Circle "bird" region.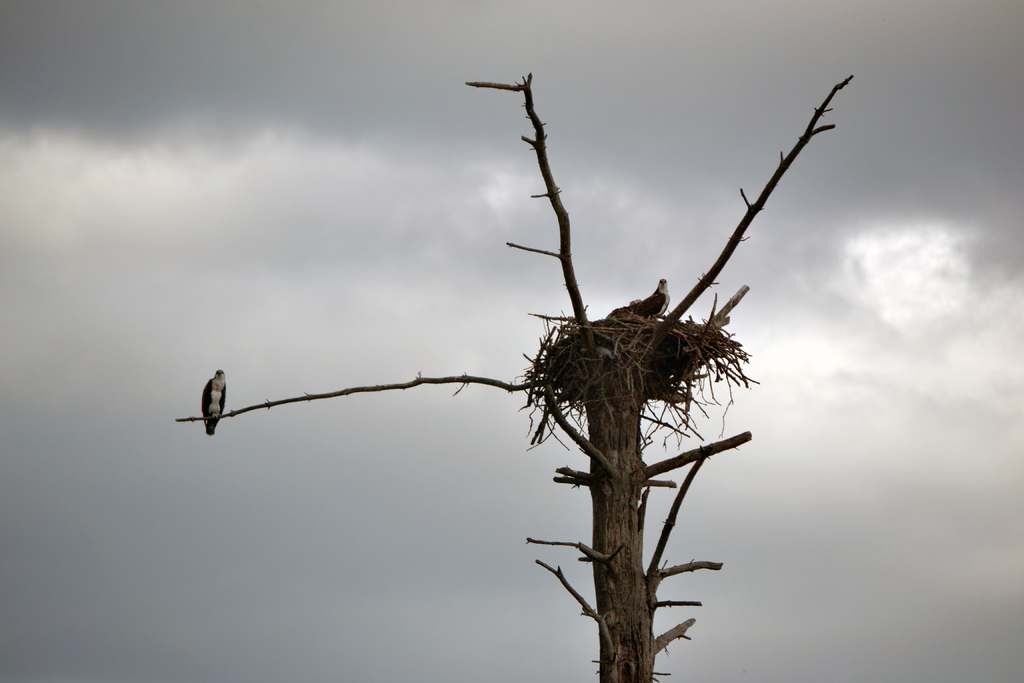
Region: crop(185, 366, 240, 442).
